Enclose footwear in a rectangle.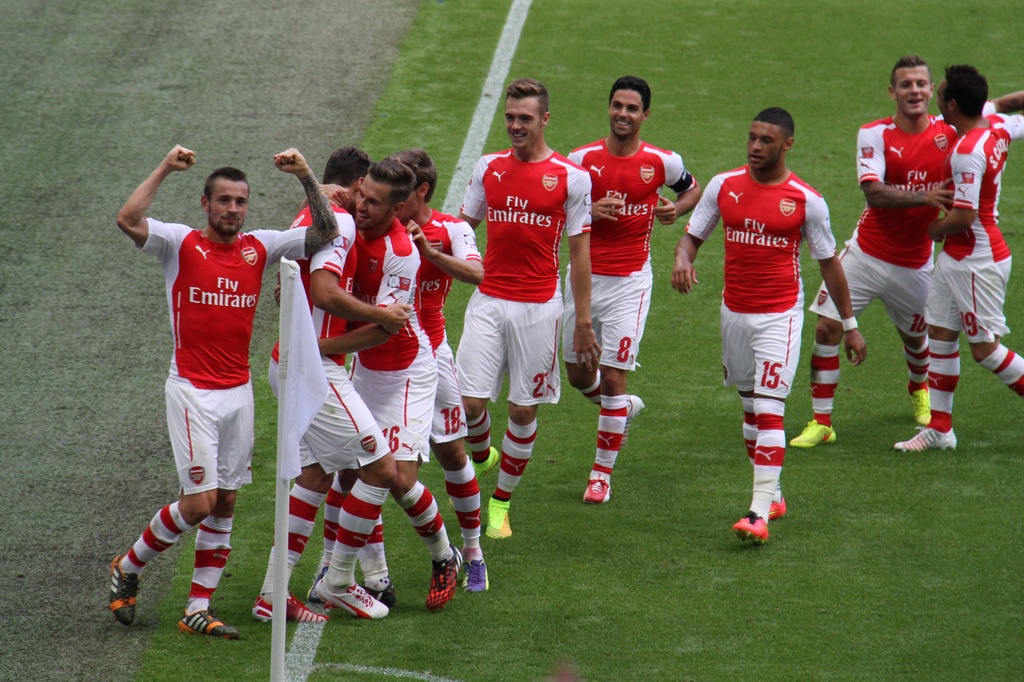
Rect(905, 381, 931, 427).
